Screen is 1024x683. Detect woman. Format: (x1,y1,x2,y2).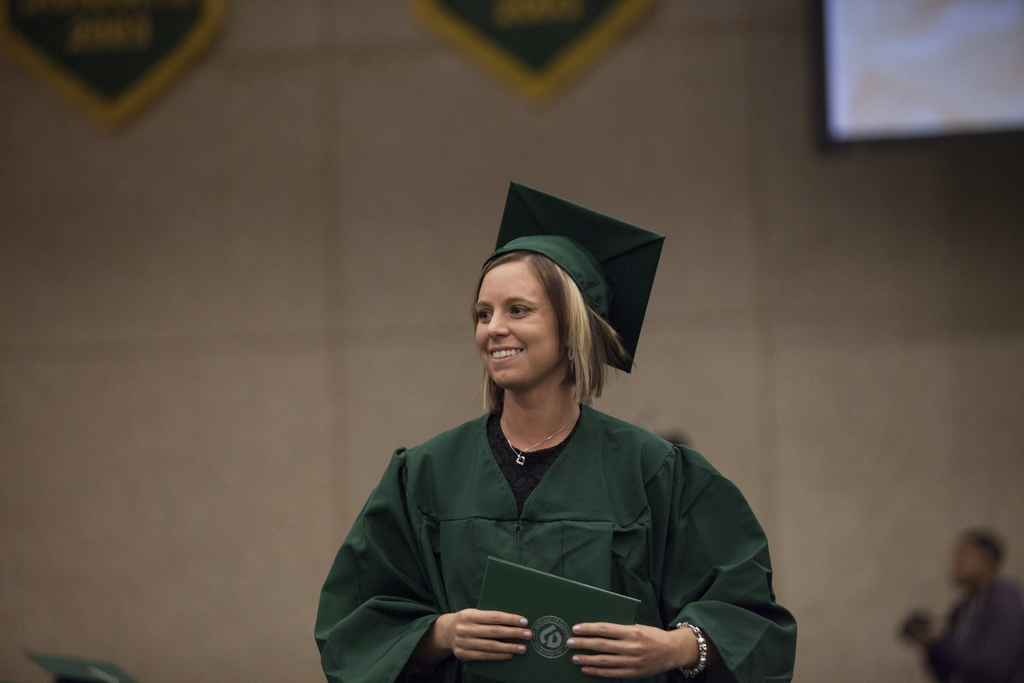
(334,219,773,682).
